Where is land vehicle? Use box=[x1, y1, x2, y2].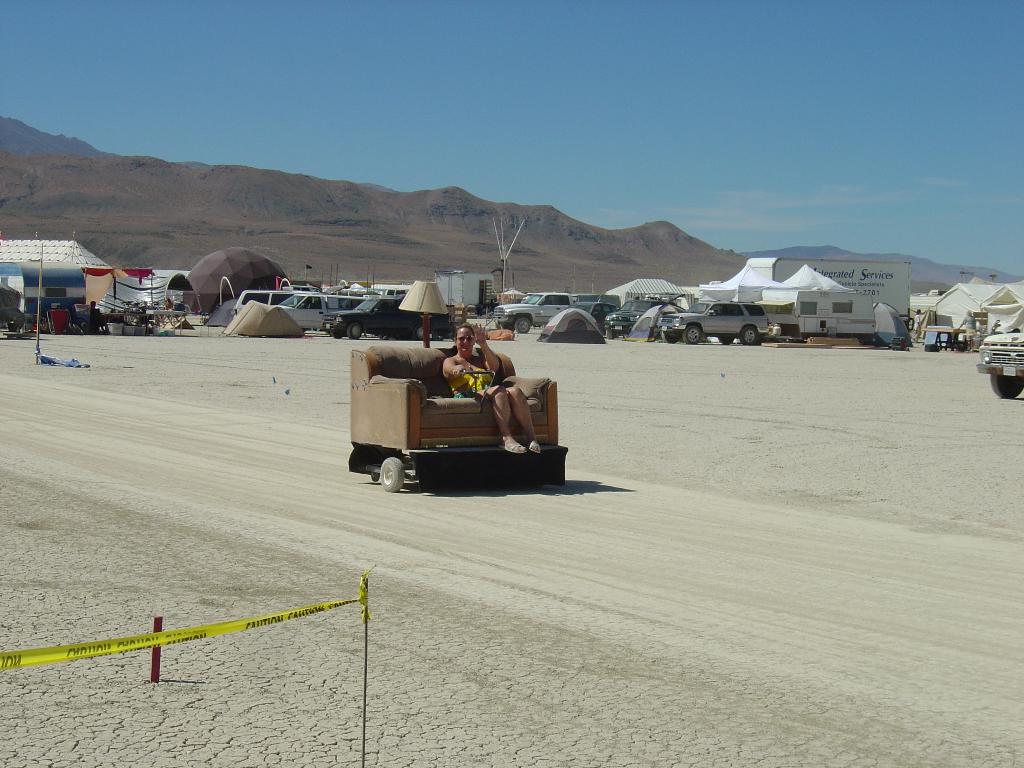
box=[980, 329, 1023, 397].
